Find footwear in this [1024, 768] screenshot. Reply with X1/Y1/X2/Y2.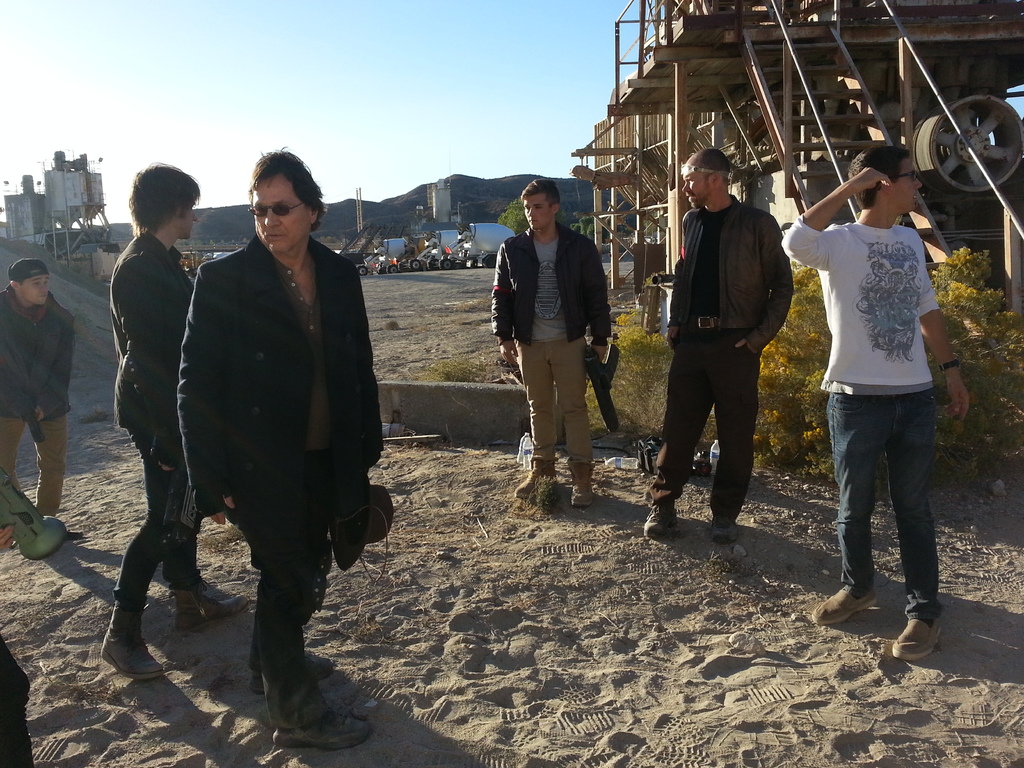
570/454/597/508.
